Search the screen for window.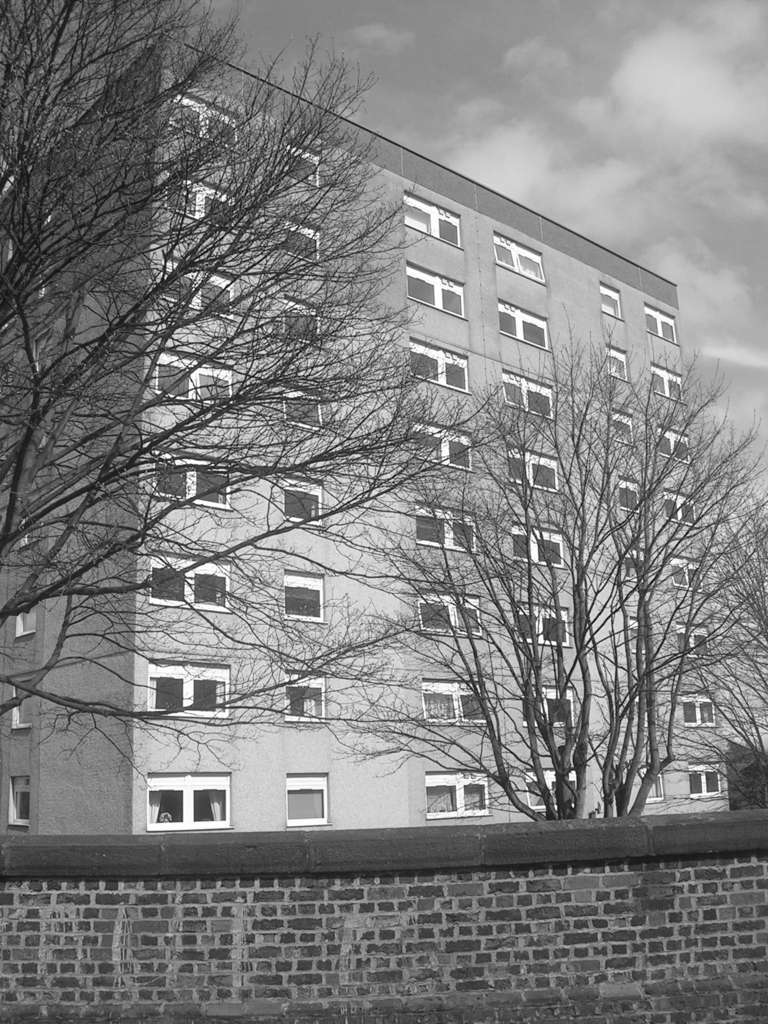
Found at x1=522, y1=684, x2=578, y2=727.
